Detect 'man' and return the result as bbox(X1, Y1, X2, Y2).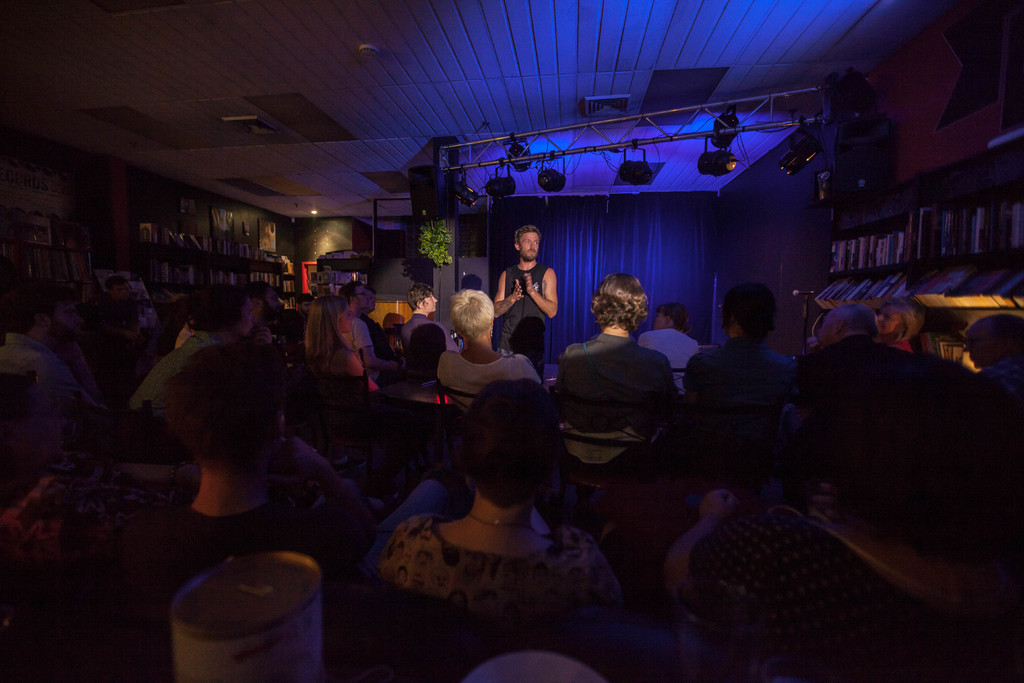
bbox(340, 282, 397, 359).
